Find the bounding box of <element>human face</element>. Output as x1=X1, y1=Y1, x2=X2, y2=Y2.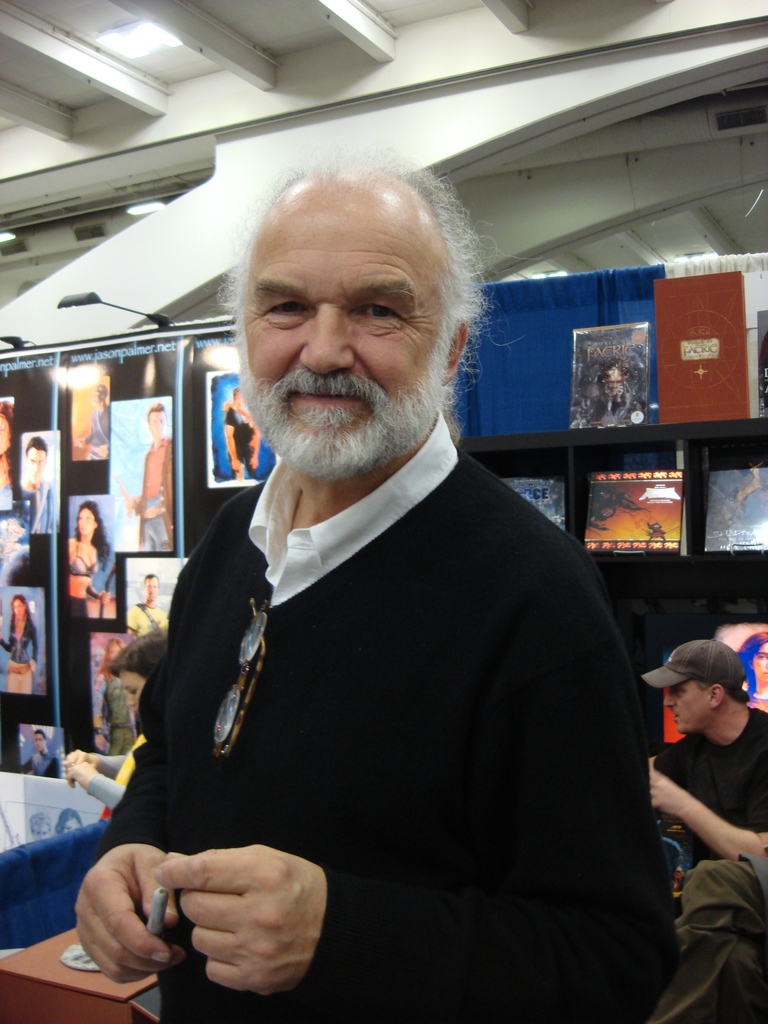
x1=662, y1=673, x2=710, y2=739.
